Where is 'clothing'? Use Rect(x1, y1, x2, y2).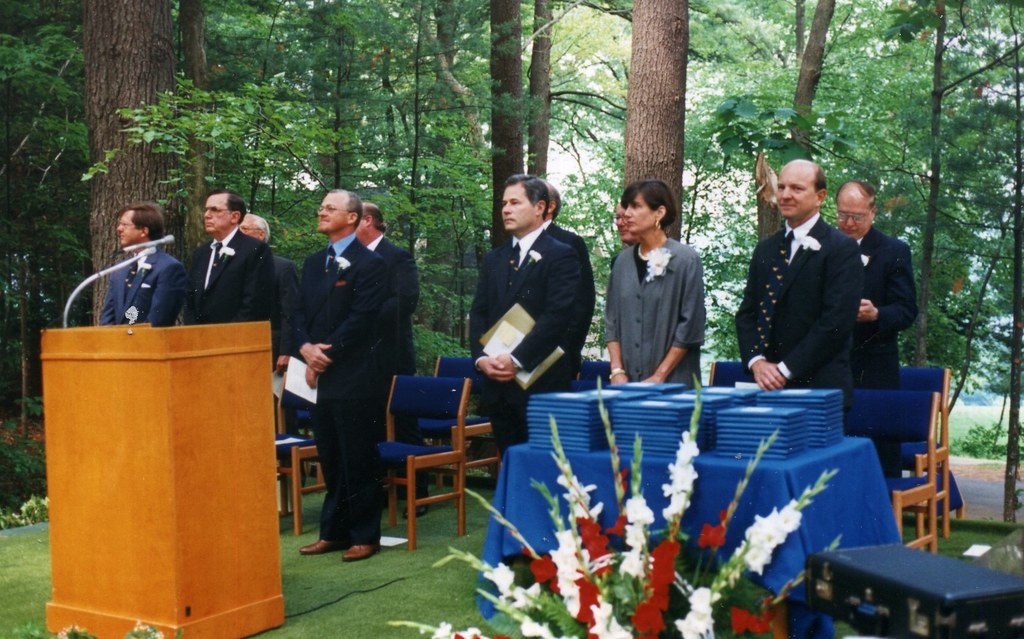
Rect(184, 226, 269, 328).
